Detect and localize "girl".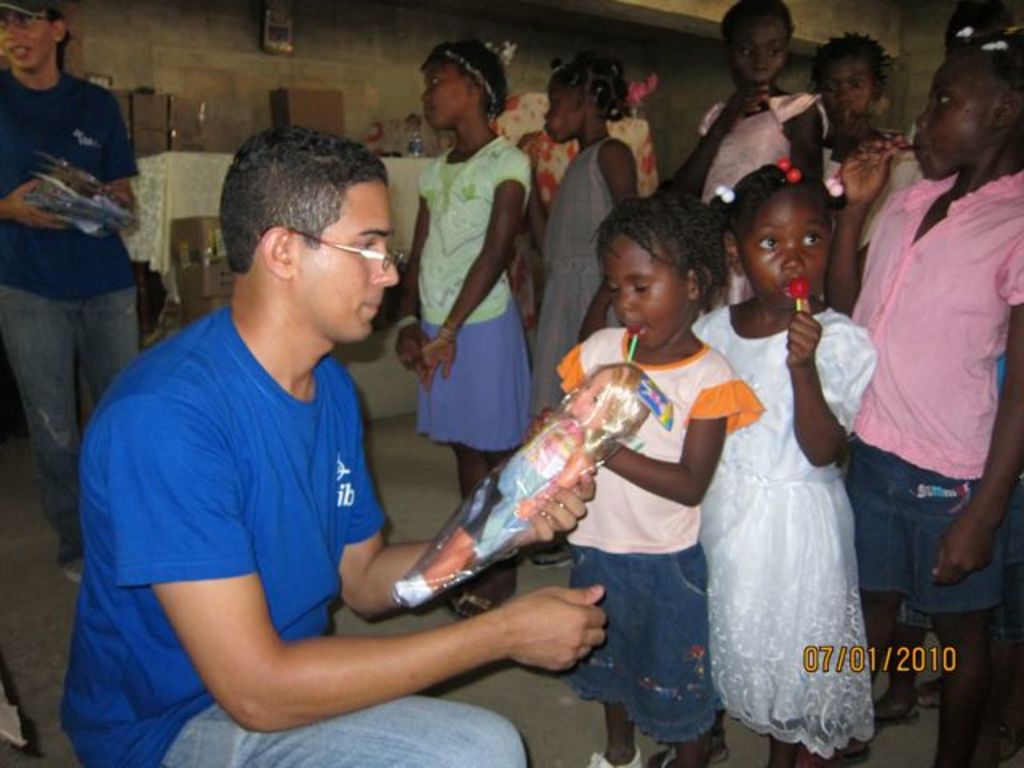
Localized at Rect(395, 38, 534, 621).
